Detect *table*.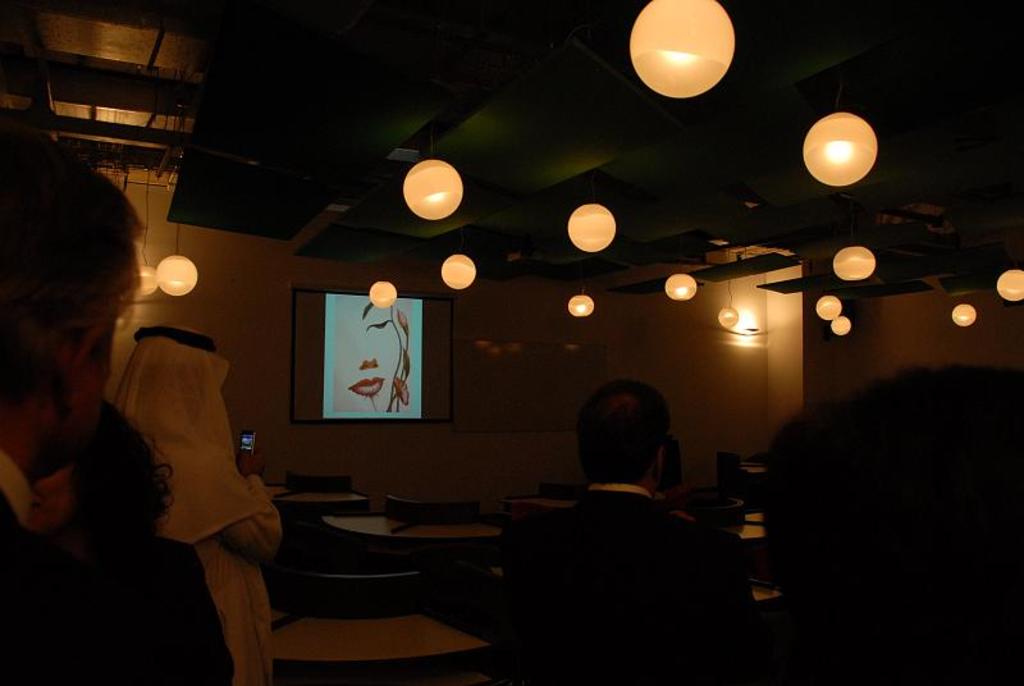
Detected at 253,497,380,621.
